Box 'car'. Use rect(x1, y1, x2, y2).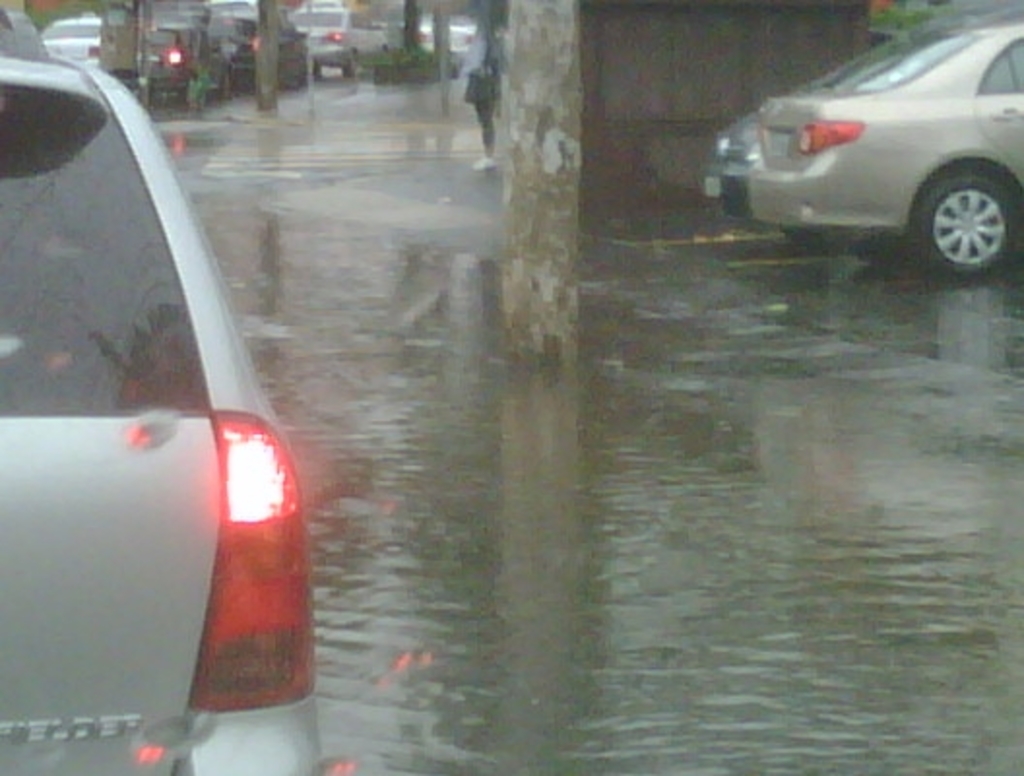
rect(43, 19, 103, 66).
